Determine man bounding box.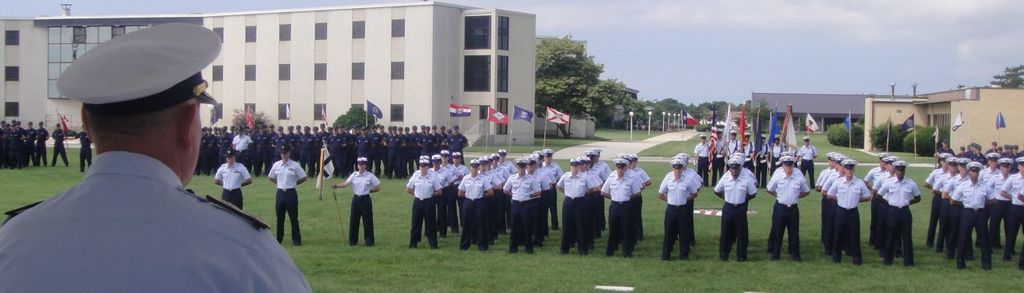
Determined: region(795, 135, 814, 183).
